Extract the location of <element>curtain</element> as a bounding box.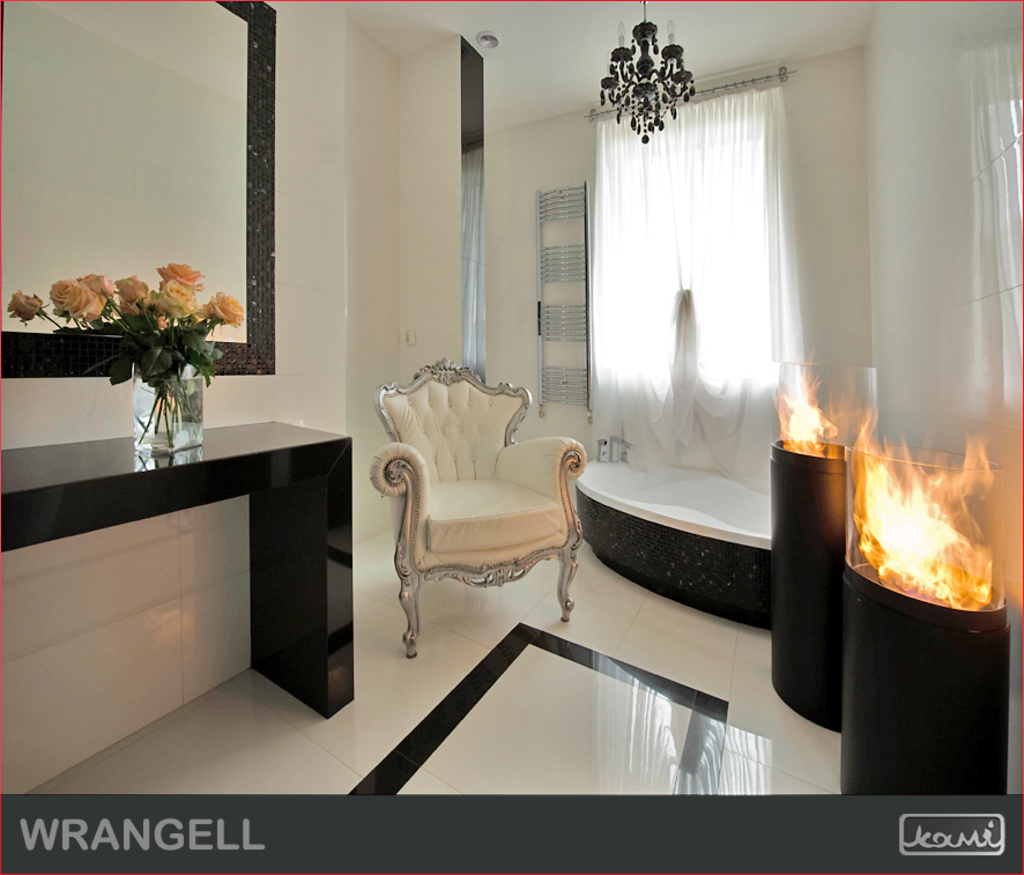
locate(593, 84, 810, 465).
